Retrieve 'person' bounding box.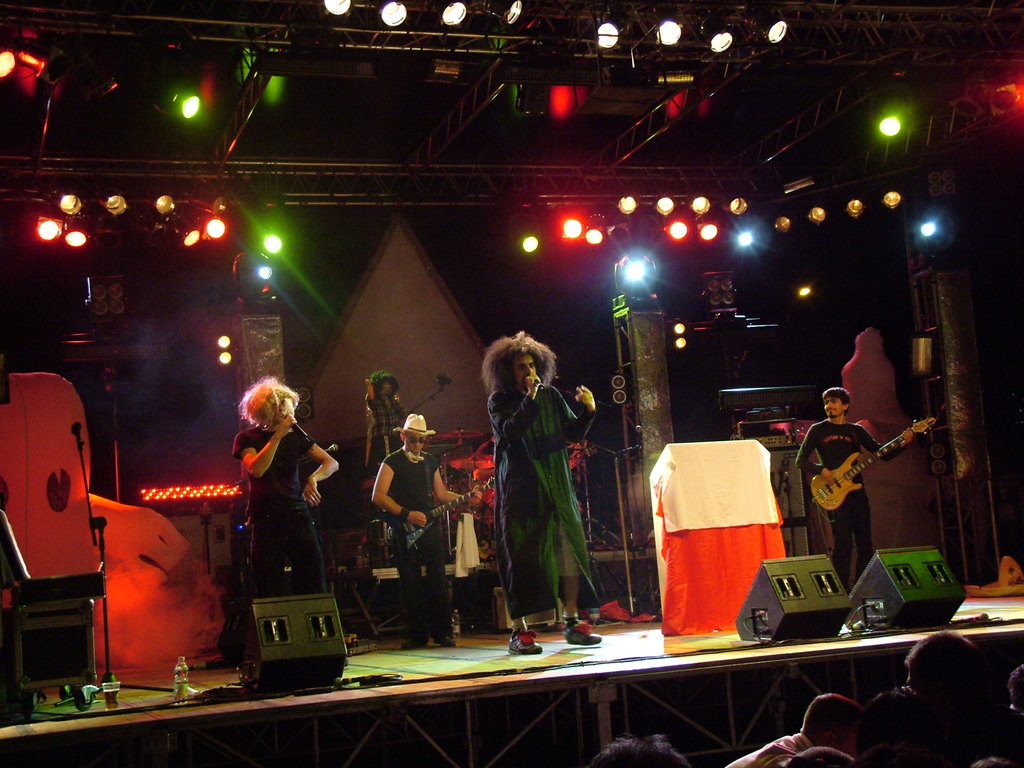
Bounding box: <bbox>209, 337, 319, 642</bbox>.
